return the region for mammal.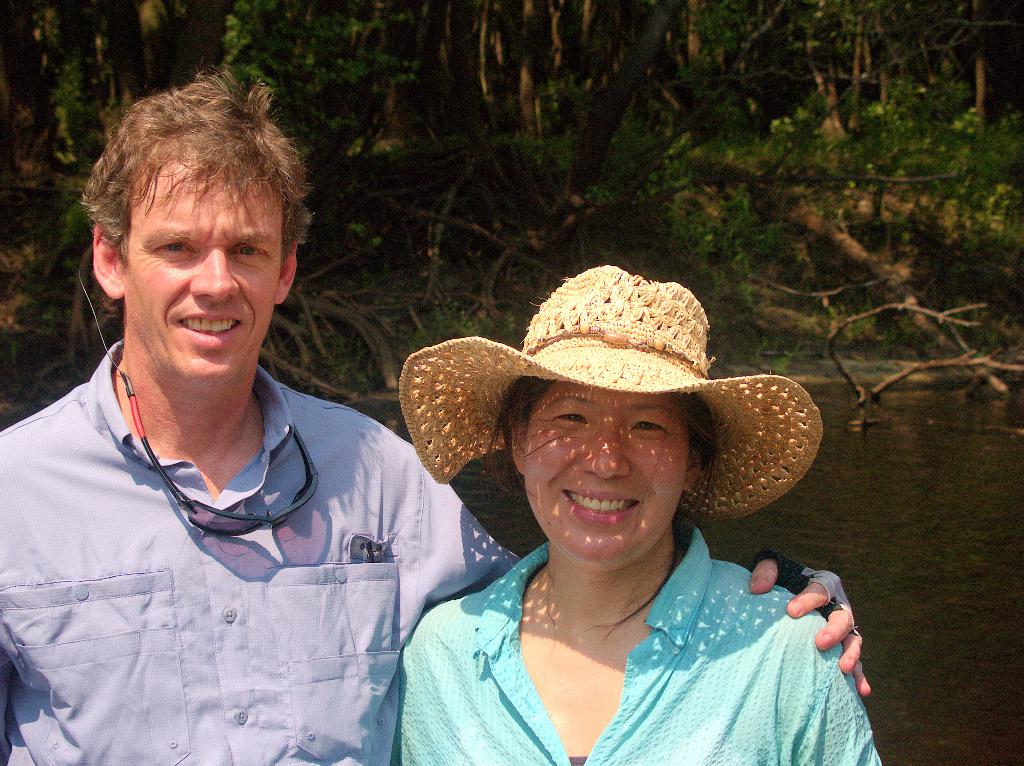
(left=1, top=65, right=871, bottom=760).
